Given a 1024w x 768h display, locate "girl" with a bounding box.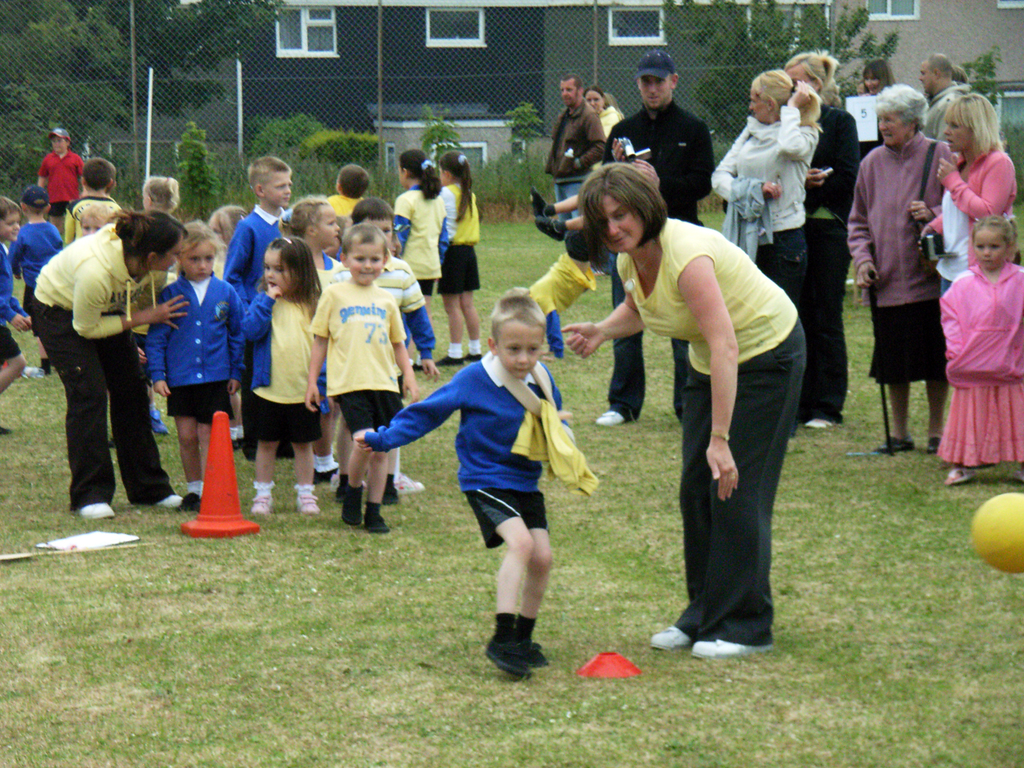
Located: Rect(942, 214, 1023, 484).
